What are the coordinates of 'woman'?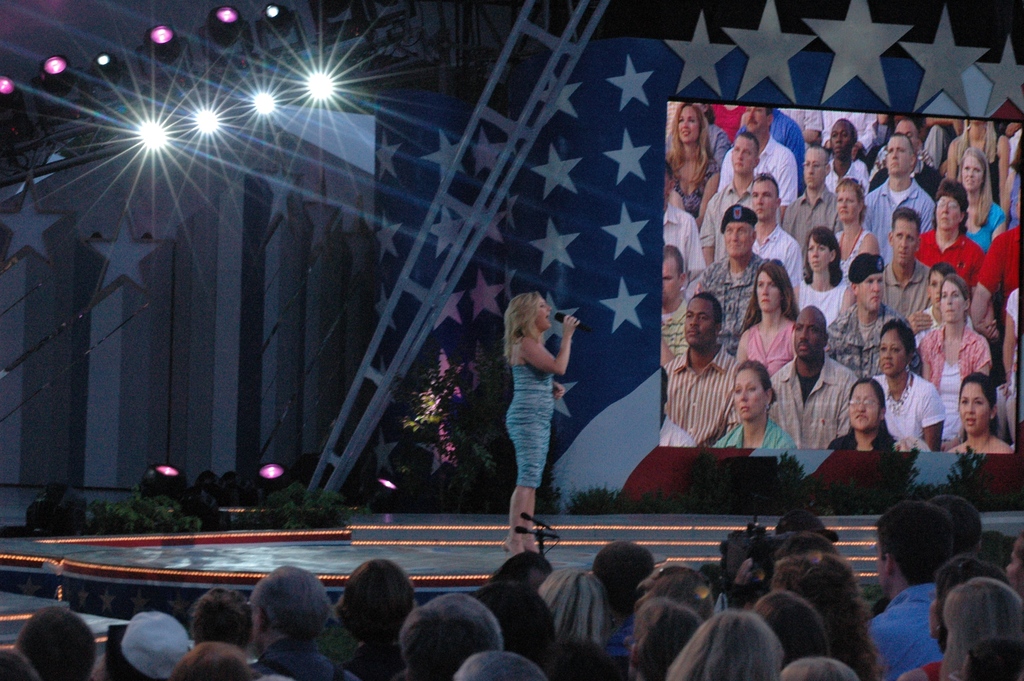
bbox=(913, 178, 986, 303).
